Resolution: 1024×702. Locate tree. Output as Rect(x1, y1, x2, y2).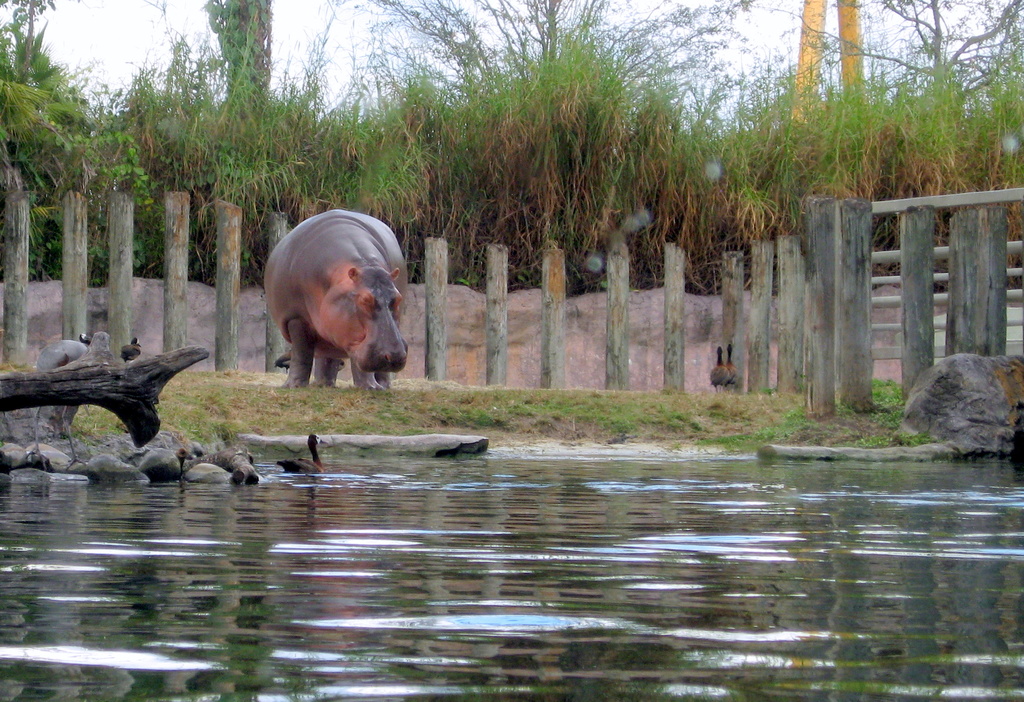
Rect(194, 0, 289, 138).
